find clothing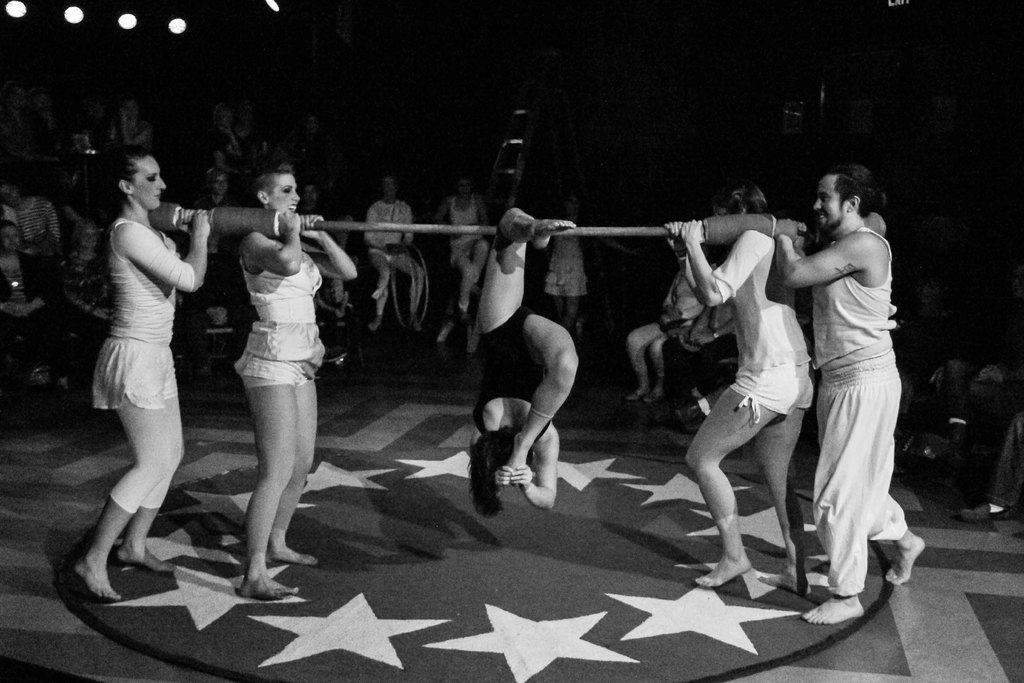
[x1=792, y1=169, x2=915, y2=593]
